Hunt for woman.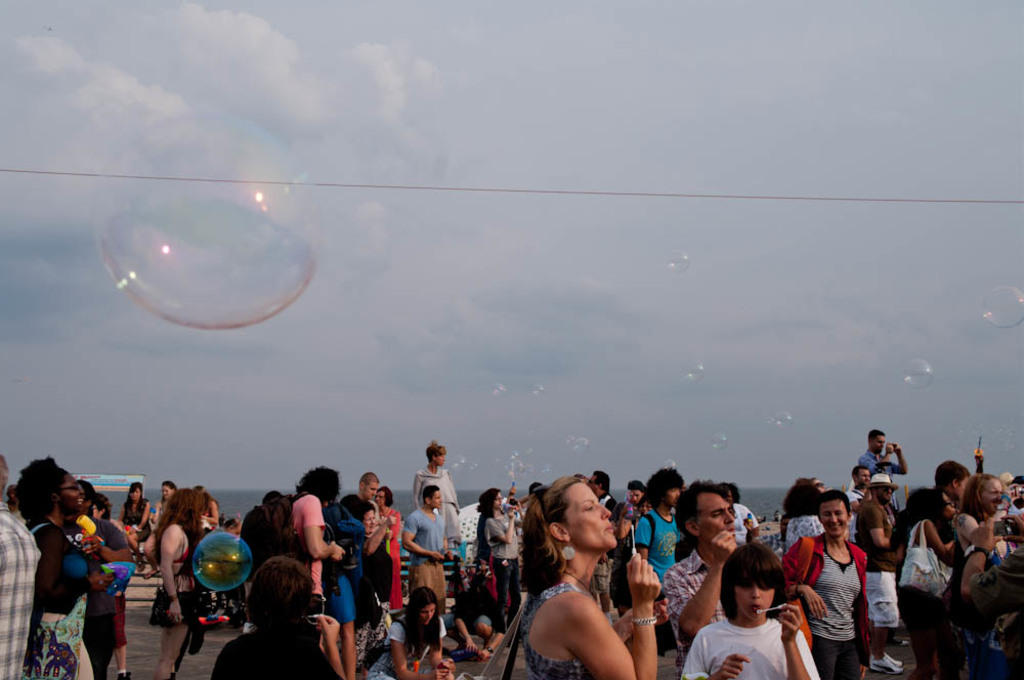
Hunted down at (200, 475, 218, 534).
